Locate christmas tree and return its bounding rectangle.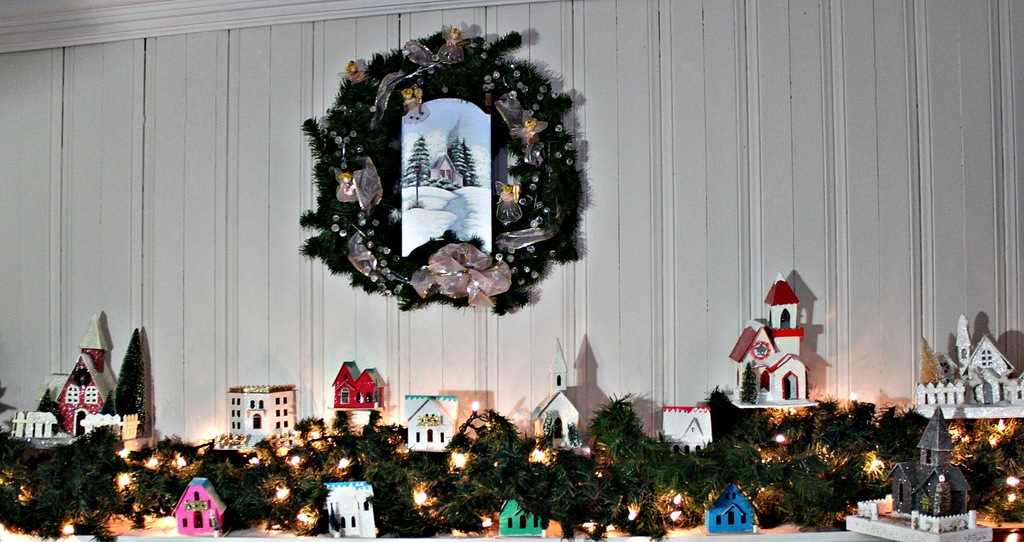
rect(457, 137, 481, 186).
